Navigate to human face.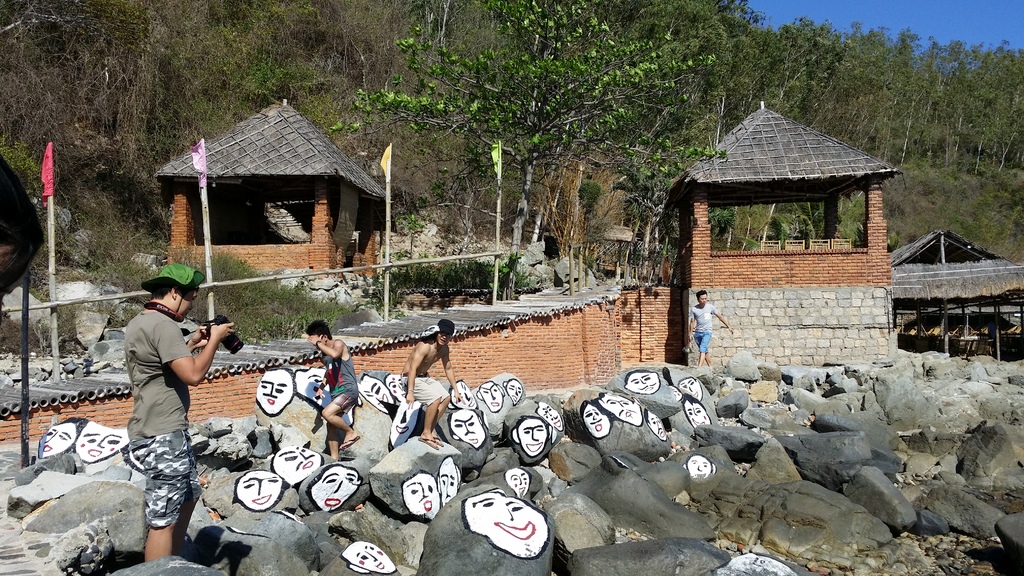
Navigation target: 342, 542, 394, 572.
